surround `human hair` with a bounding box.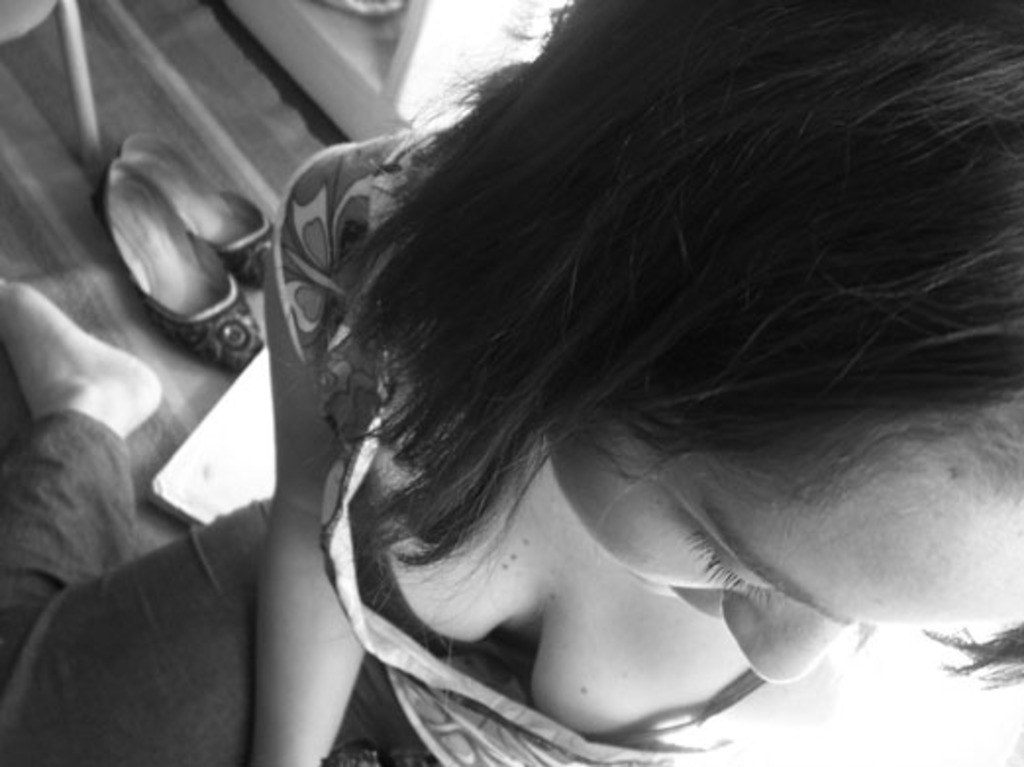
pyautogui.locateOnScreen(259, 12, 1014, 759).
